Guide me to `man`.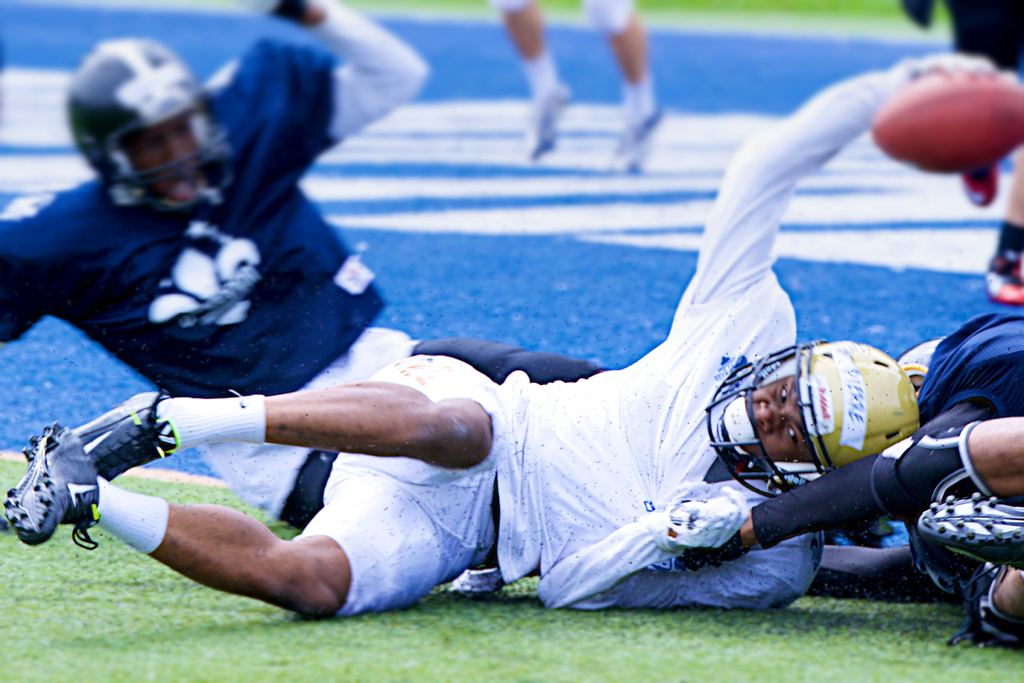
Guidance: [909,0,1023,299].
